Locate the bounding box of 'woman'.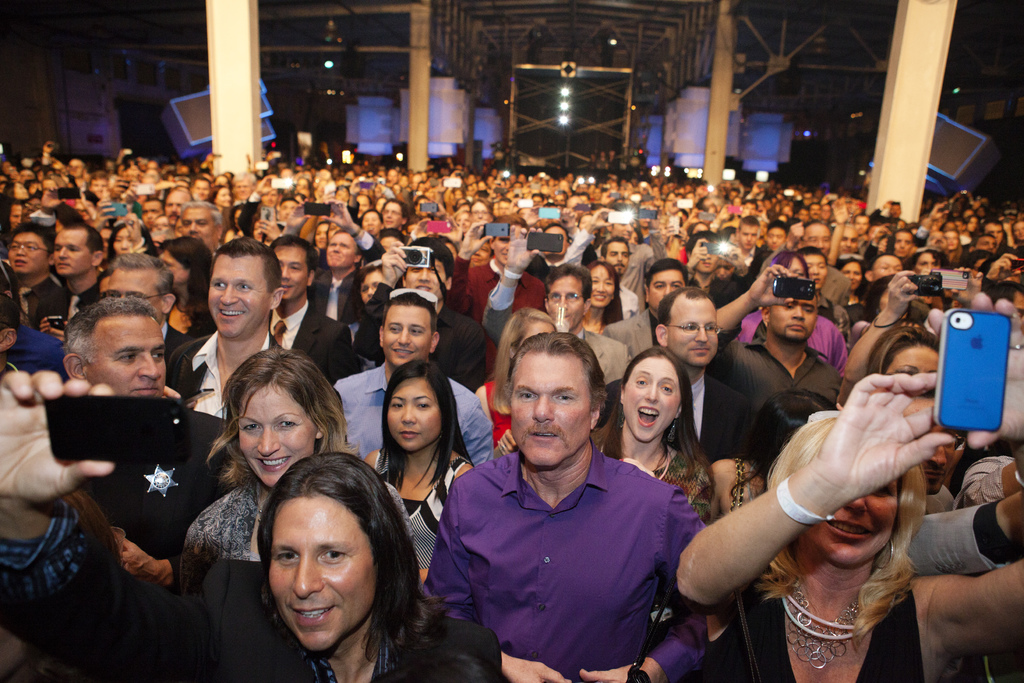
Bounding box: 927/231/972/276.
